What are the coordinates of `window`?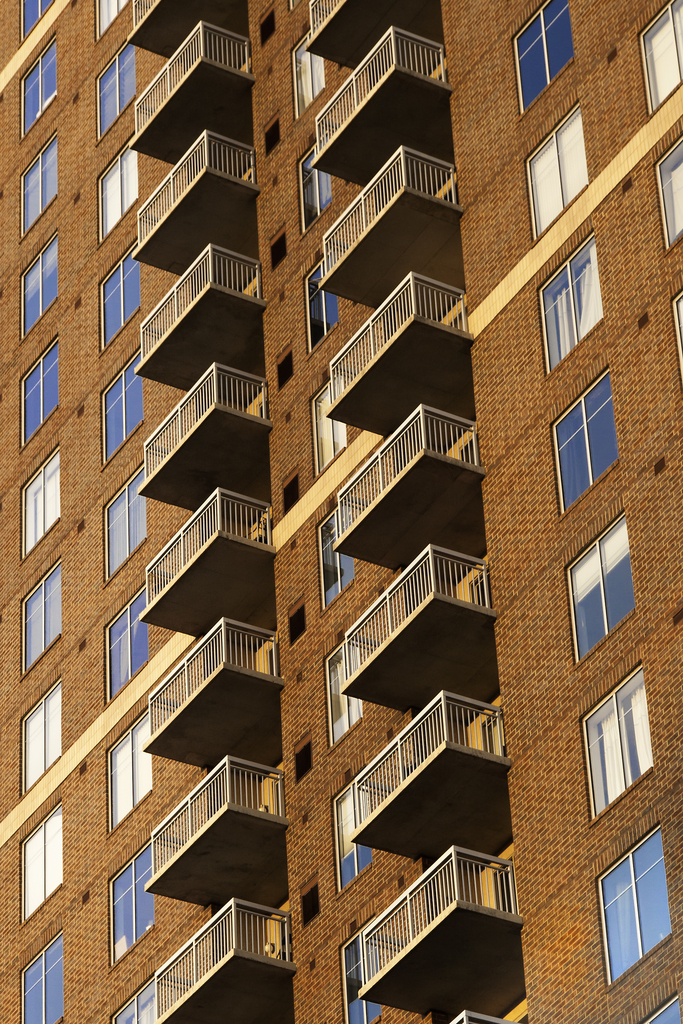
<region>103, 464, 152, 576</region>.
